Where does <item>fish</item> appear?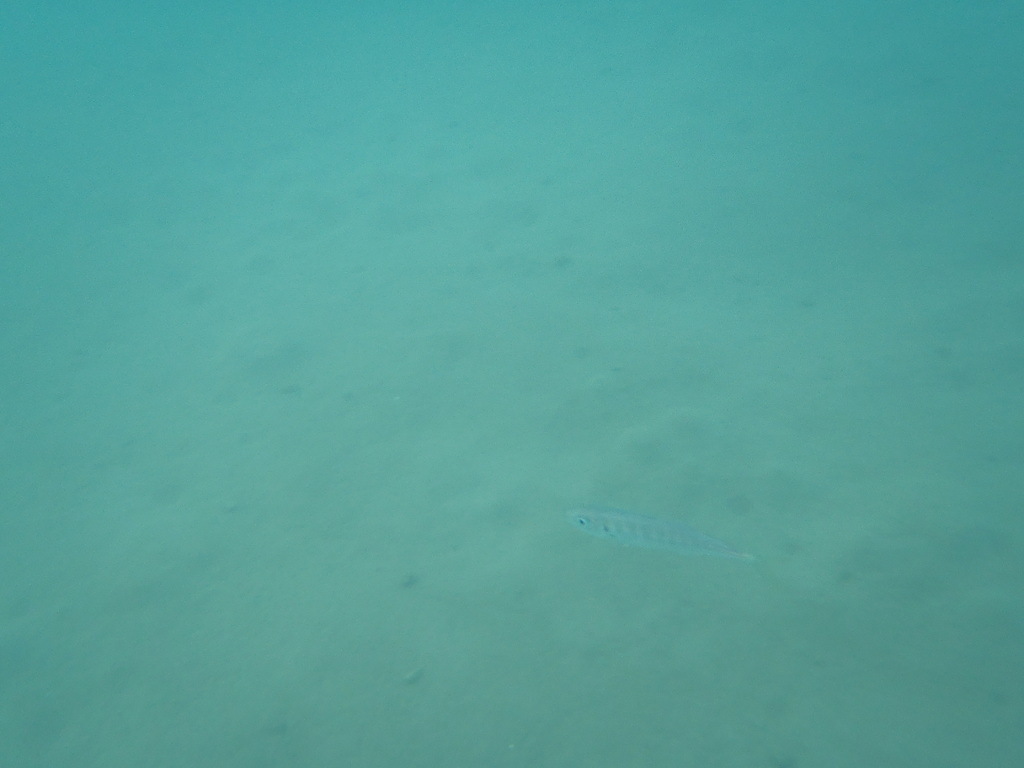
Appears at select_region(568, 497, 752, 587).
